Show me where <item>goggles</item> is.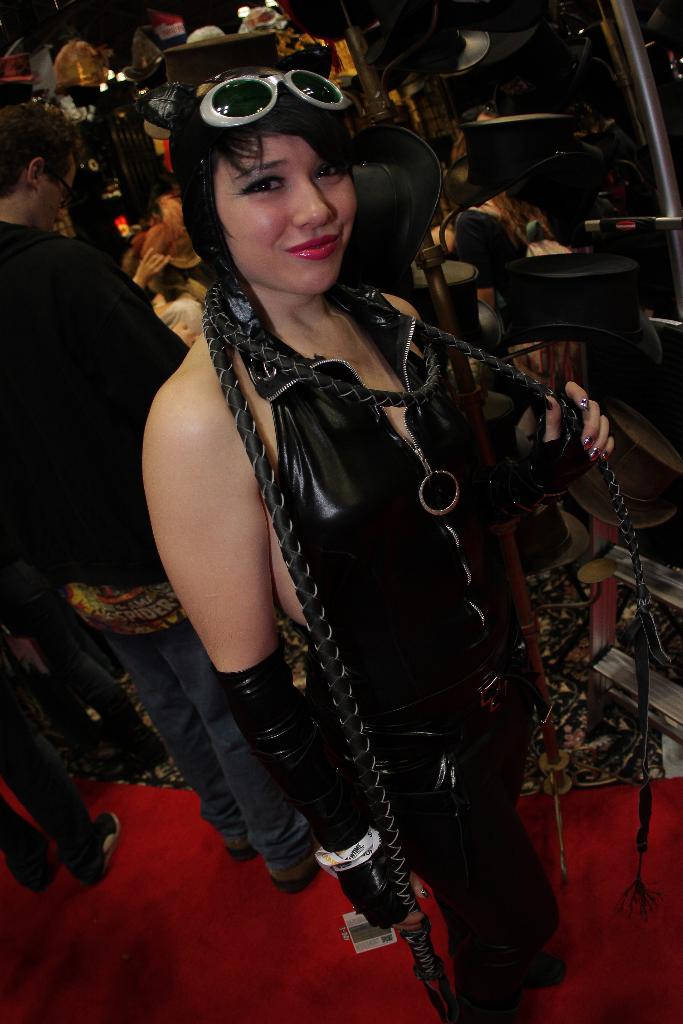
<item>goggles</item> is at {"x1": 185, "y1": 63, "x2": 339, "y2": 116}.
